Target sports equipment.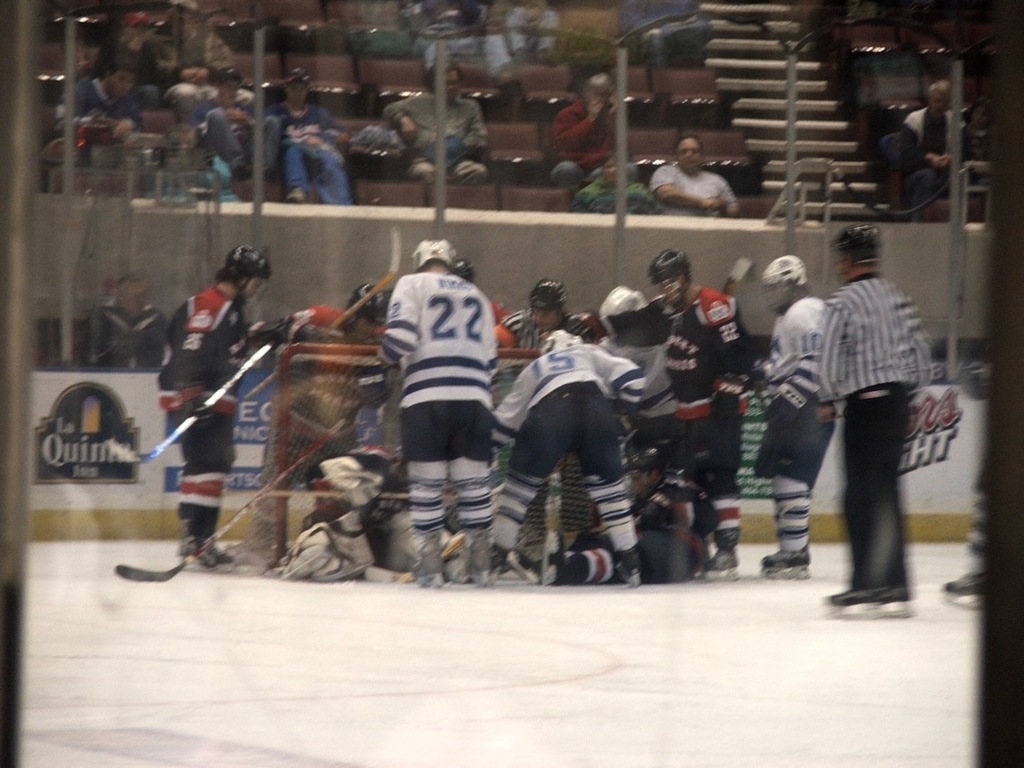
Target region: x1=529, y1=279, x2=570, y2=315.
